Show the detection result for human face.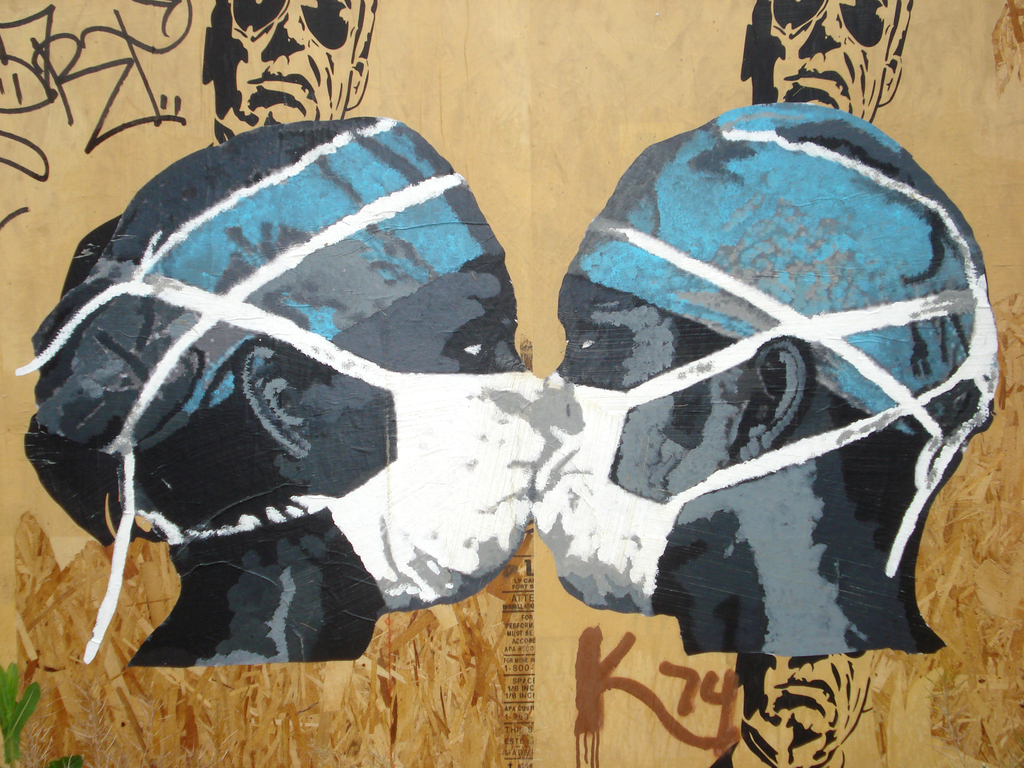
[left=540, top=280, right=714, bottom=595].
